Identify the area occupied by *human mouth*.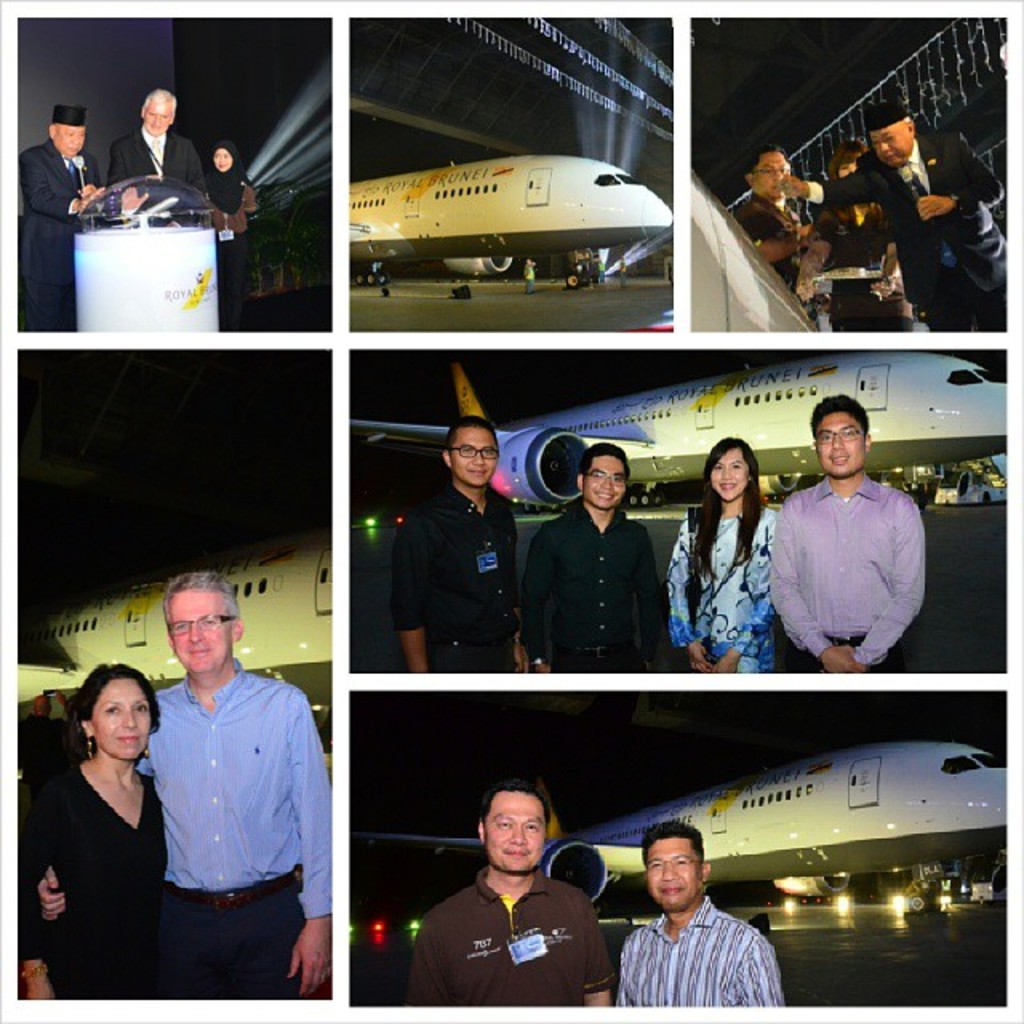
Area: <bbox>829, 453, 848, 462</bbox>.
